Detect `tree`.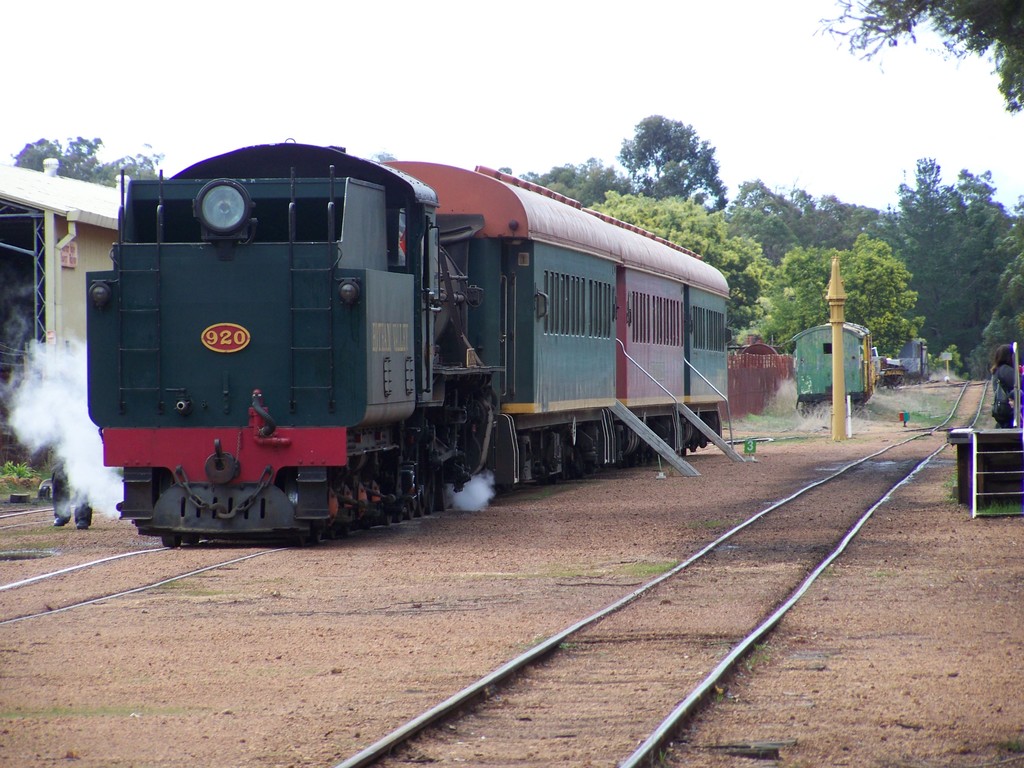
Detected at <bbox>613, 104, 729, 189</bbox>.
